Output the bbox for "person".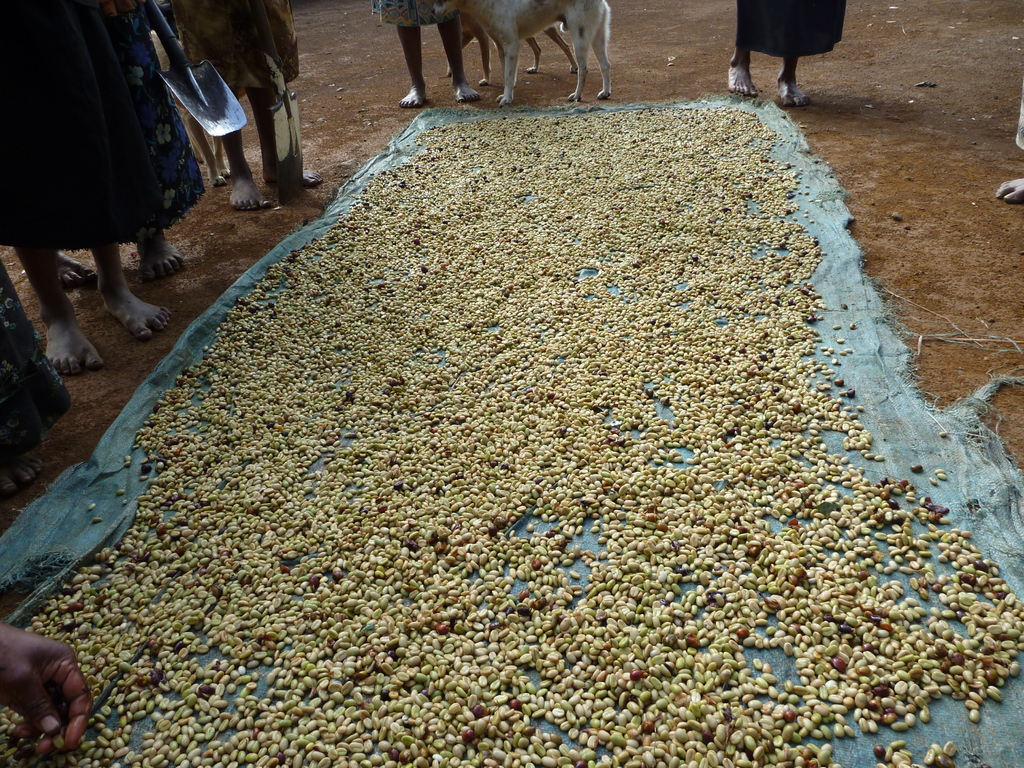
{"x1": 168, "y1": 0, "x2": 323, "y2": 219}.
